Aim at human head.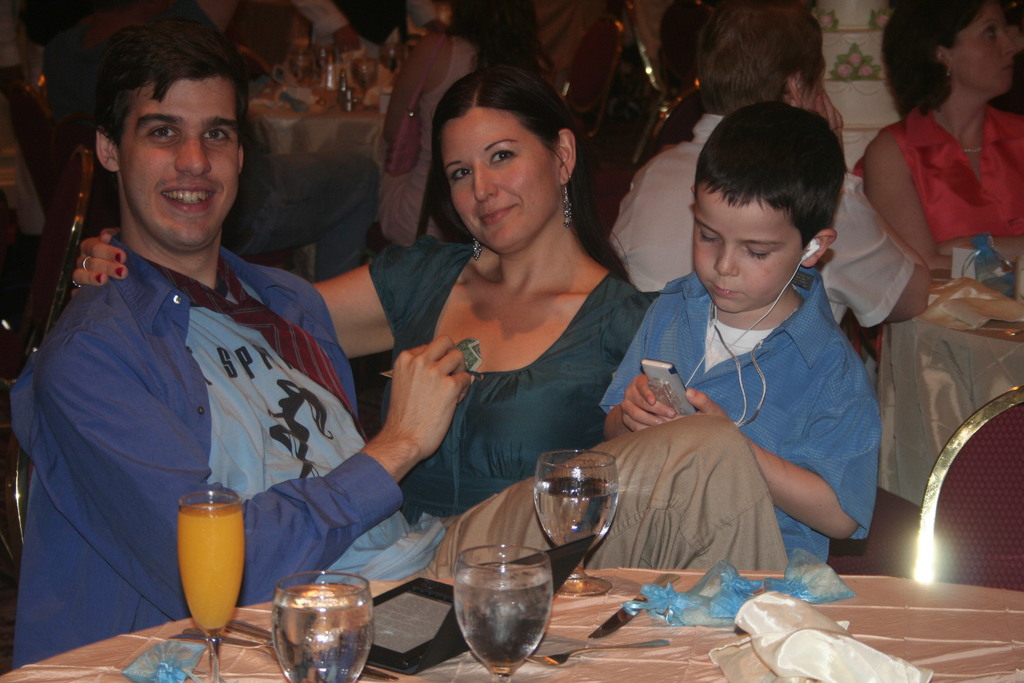
Aimed at 698, 0, 829, 113.
